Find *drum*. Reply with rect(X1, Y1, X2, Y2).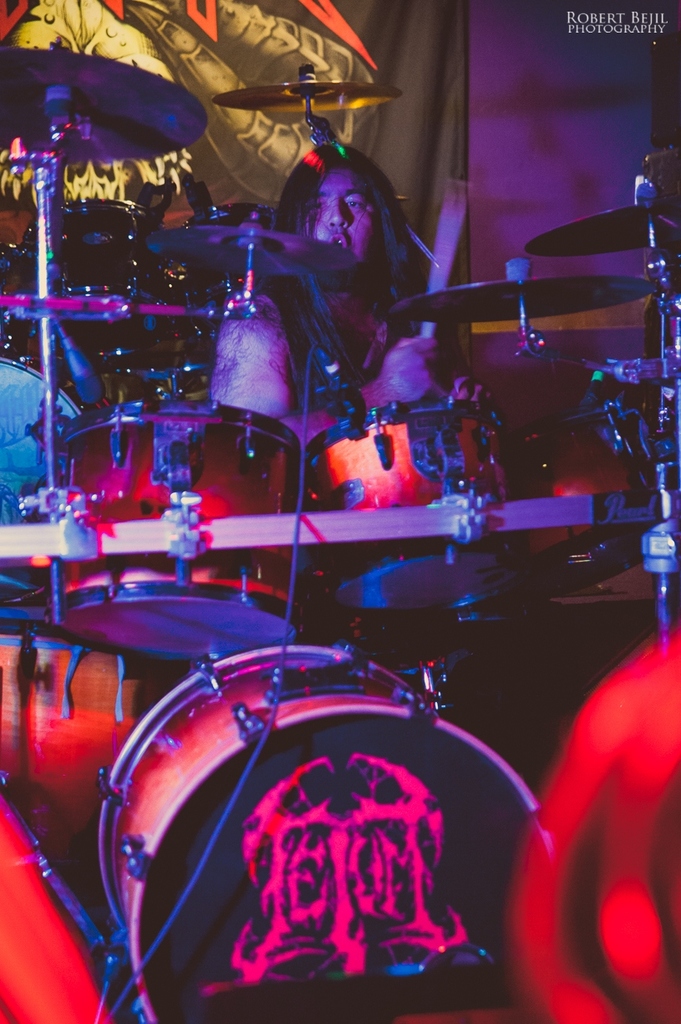
rect(20, 198, 165, 359).
